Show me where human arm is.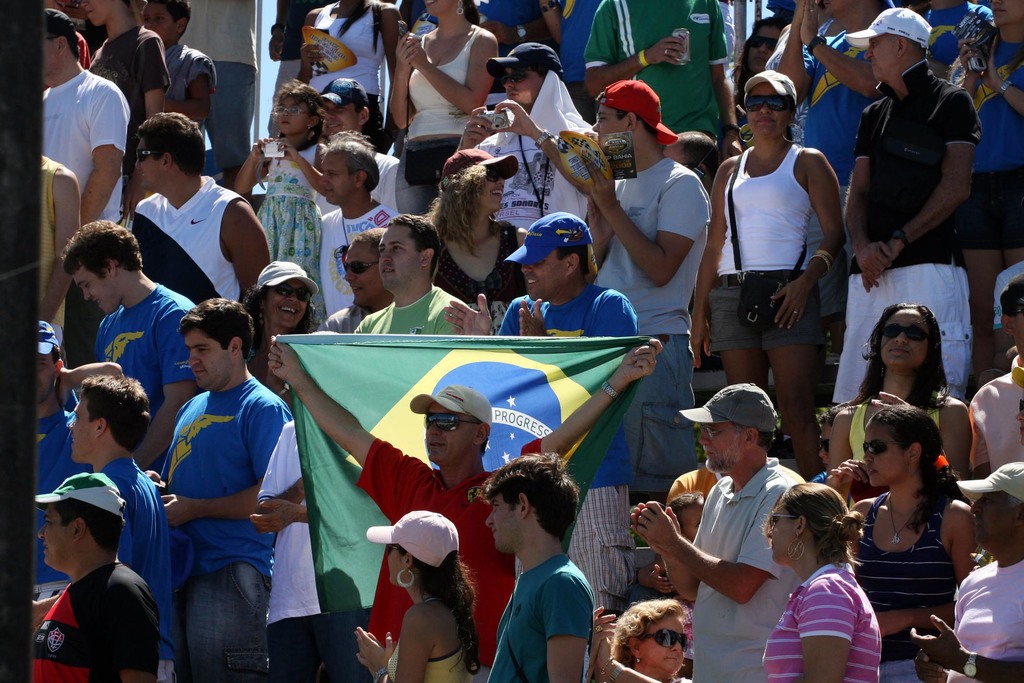
human arm is at bbox=[591, 634, 672, 682].
